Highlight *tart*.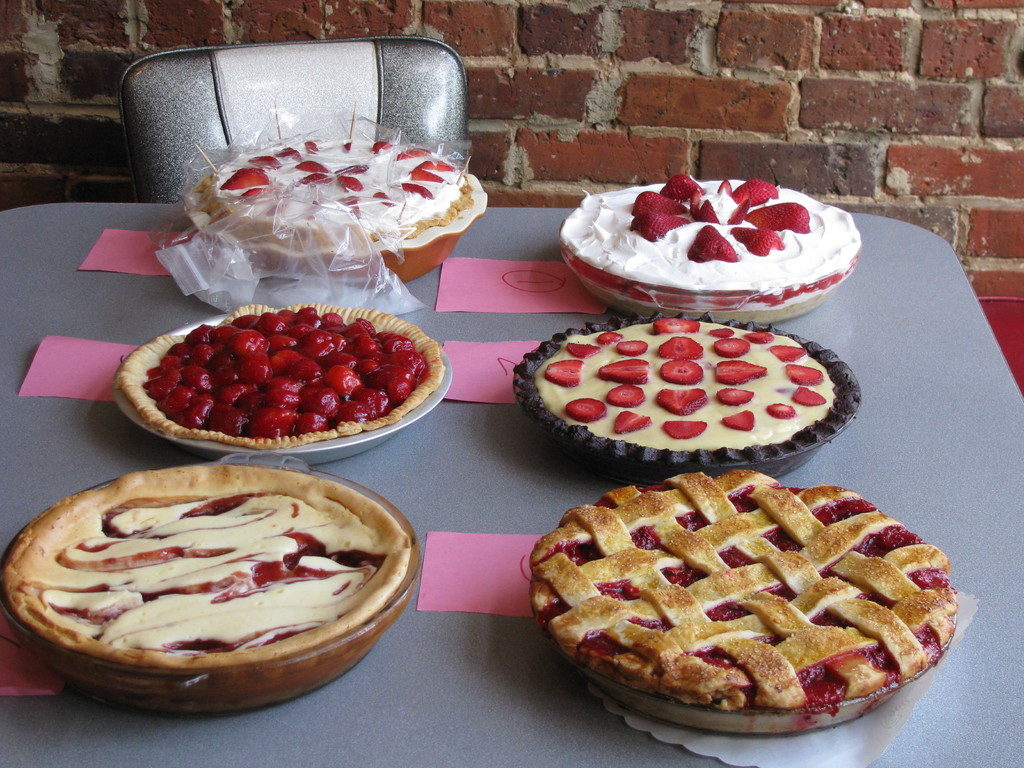
Highlighted region: [527, 472, 959, 733].
